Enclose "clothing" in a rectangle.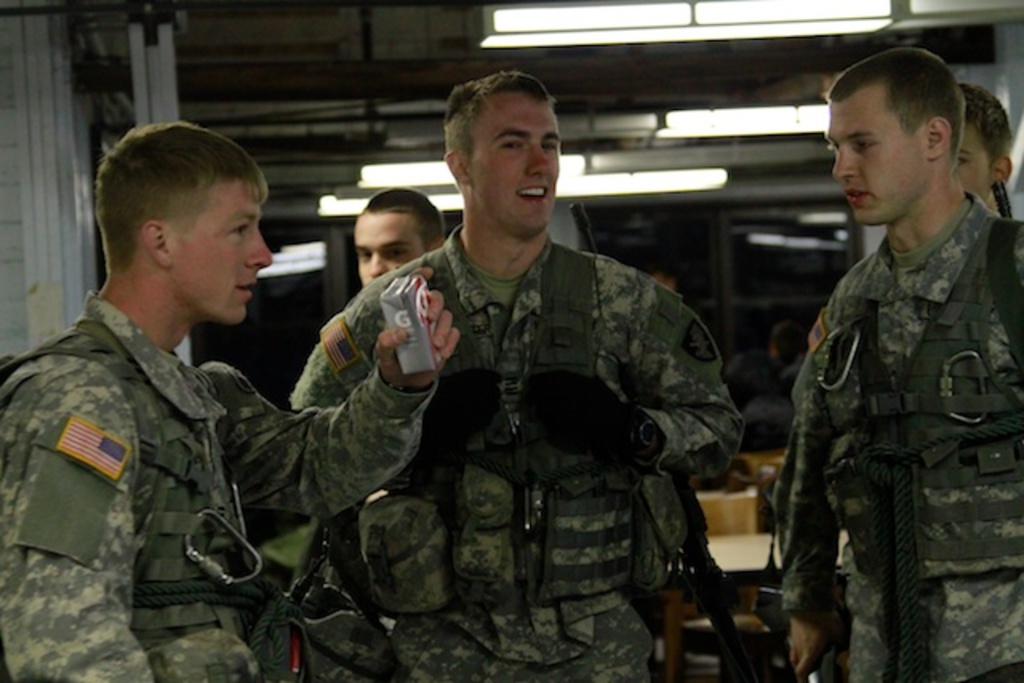
{"x1": 765, "y1": 186, "x2": 1022, "y2": 681}.
